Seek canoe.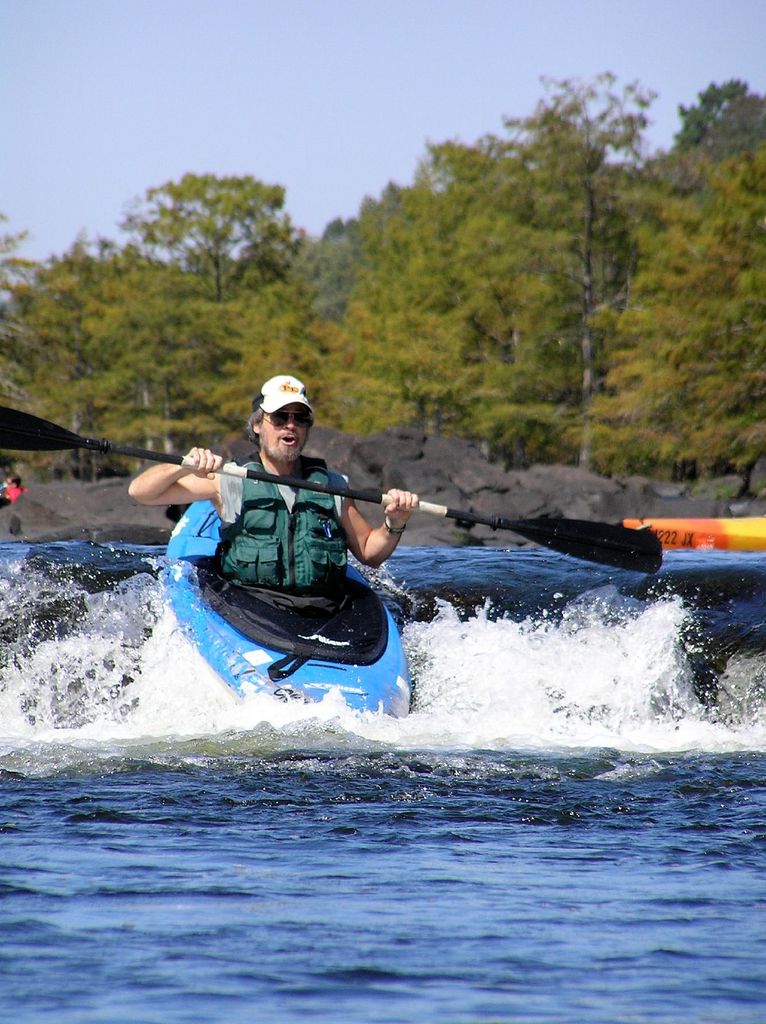
(153,452,456,742).
